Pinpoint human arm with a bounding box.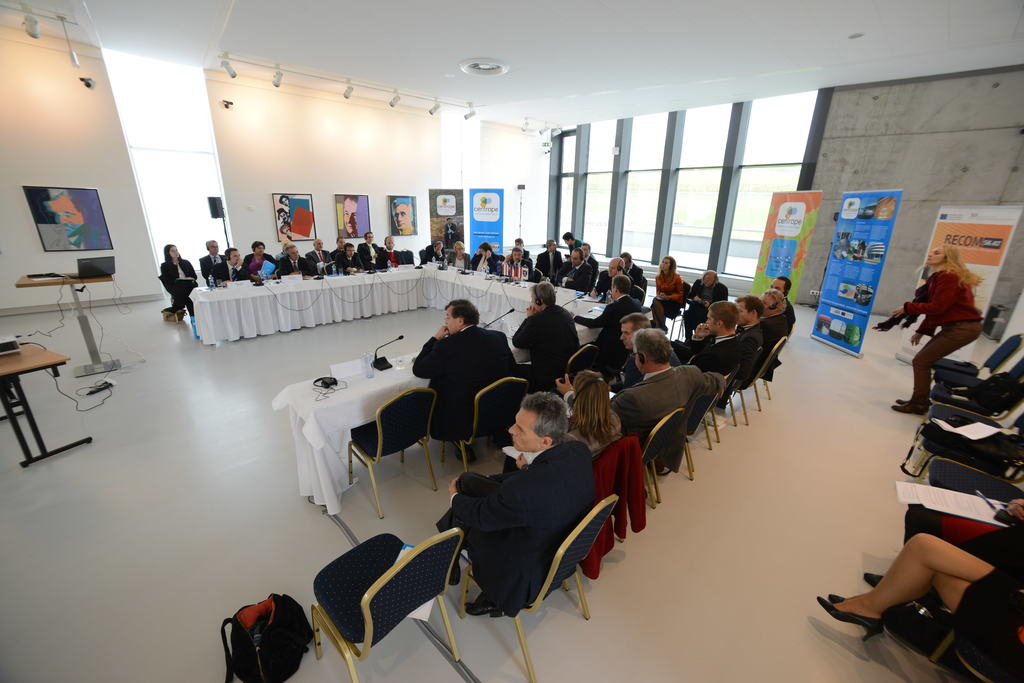
left=214, top=265, right=229, bottom=286.
